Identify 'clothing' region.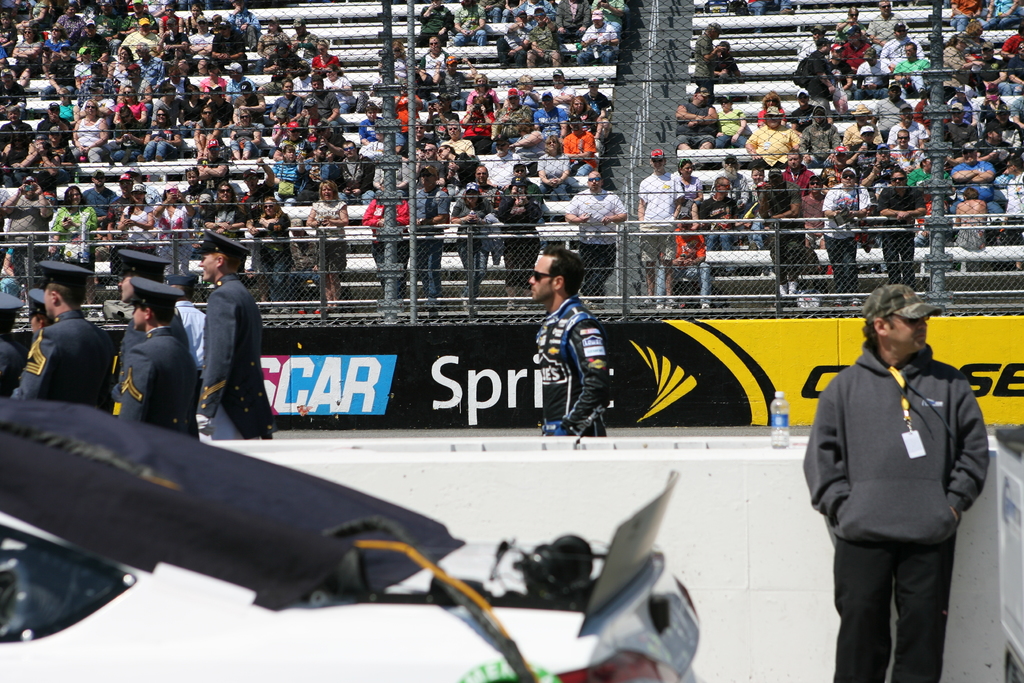
Region: 534/290/611/440.
